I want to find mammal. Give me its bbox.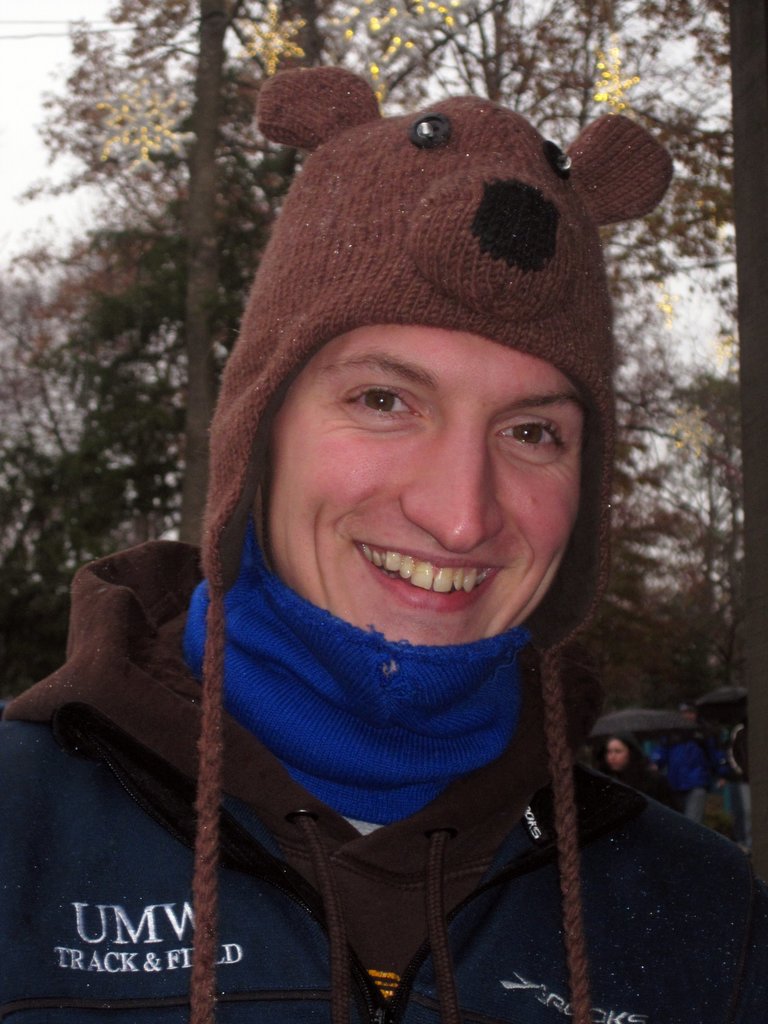
bbox=(0, 27, 767, 1023).
